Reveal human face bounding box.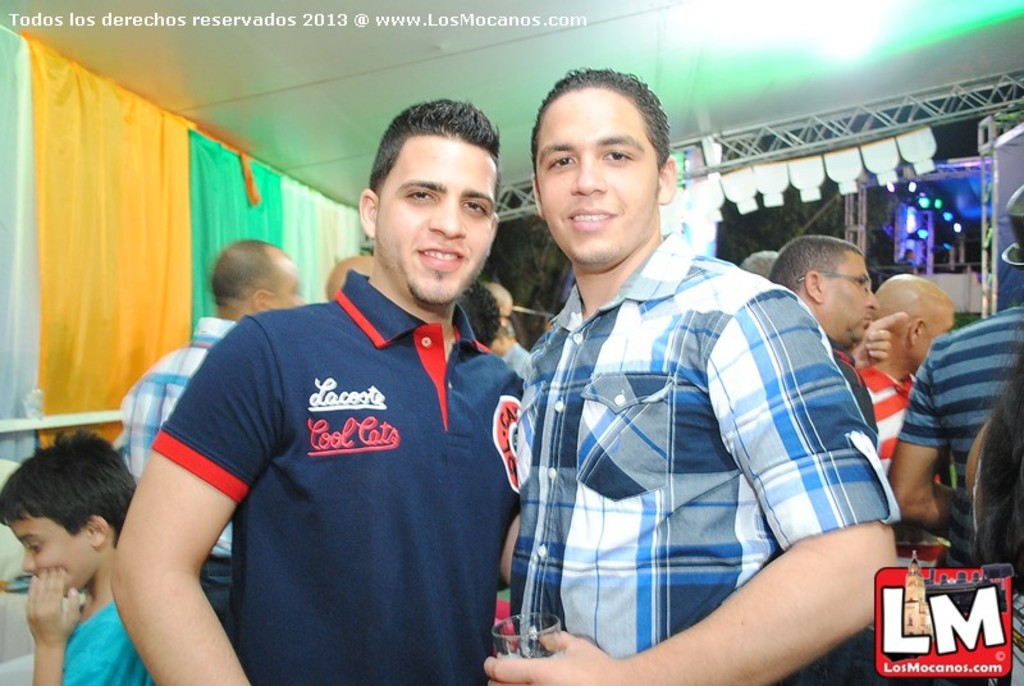
Revealed: [x1=9, y1=517, x2=92, y2=595].
